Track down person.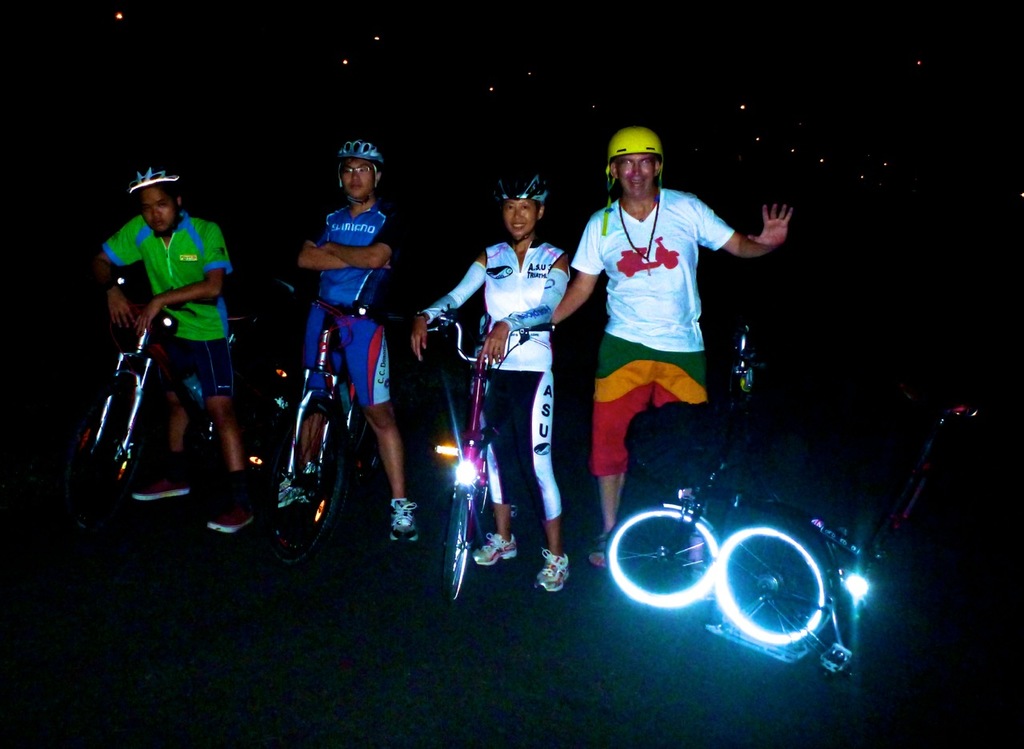
Tracked to {"x1": 281, "y1": 133, "x2": 407, "y2": 549}.
